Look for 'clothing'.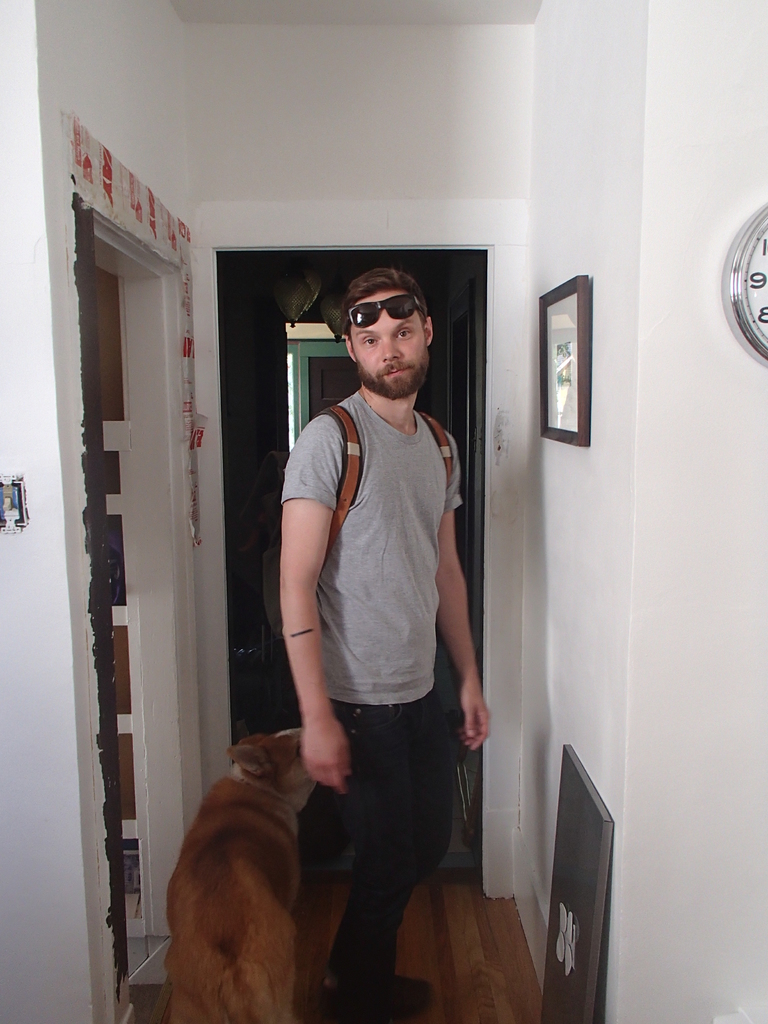
Found: x1=284 y1=390 x2=471 y2=991.
